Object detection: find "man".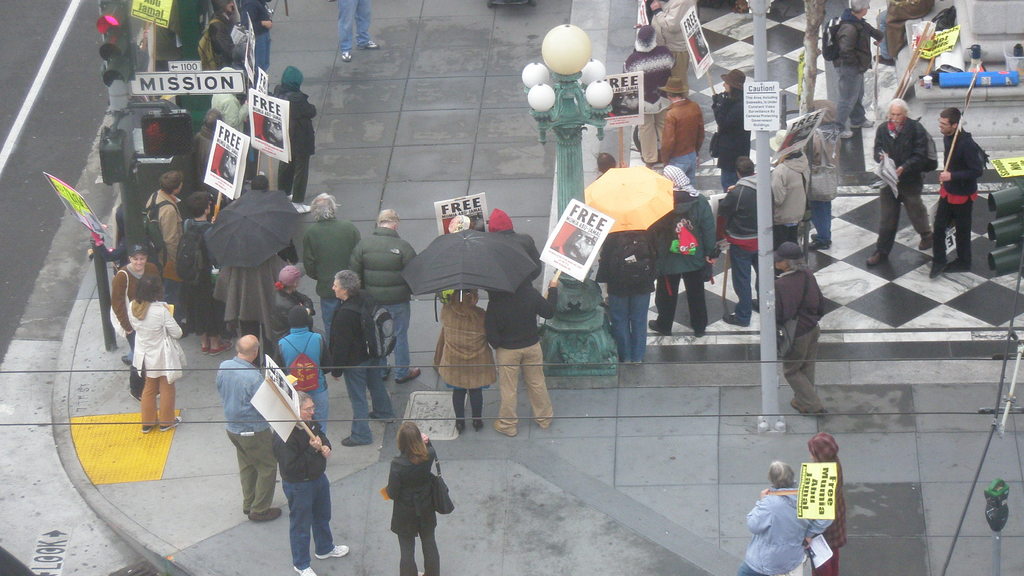
pyautogui.locateOnScreen(488, 206, 544, 278).
